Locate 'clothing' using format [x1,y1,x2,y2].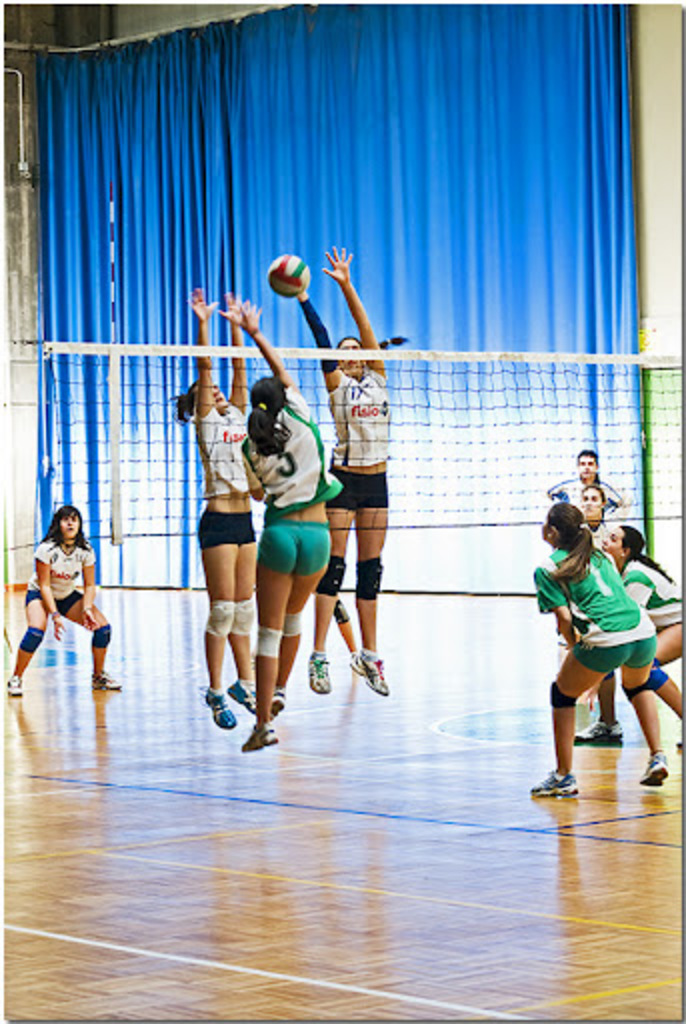
[318,366,394,472].
